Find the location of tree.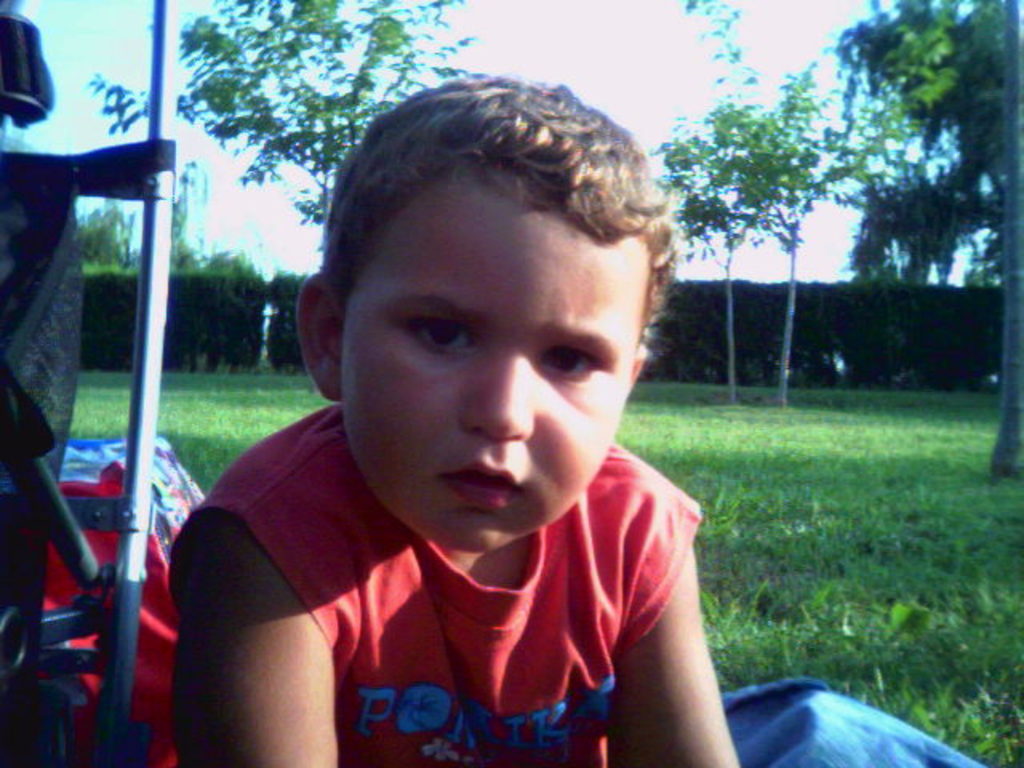
Location: <region>837, 0, 1022, 280</region>.
